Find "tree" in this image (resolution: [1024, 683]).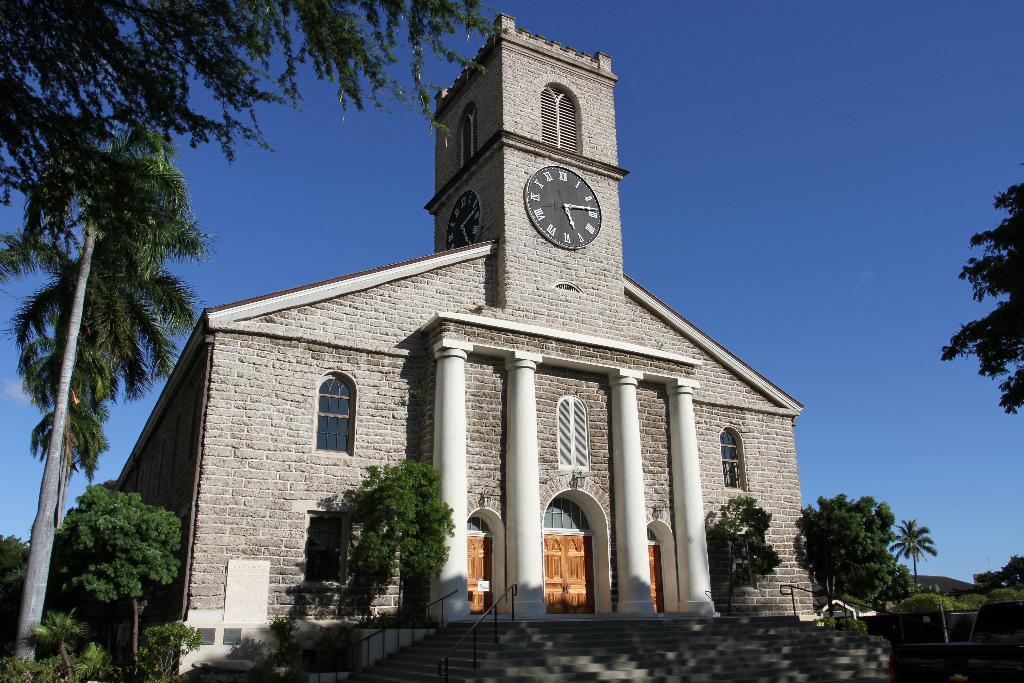
BBox(0, 0, 518, 229).
